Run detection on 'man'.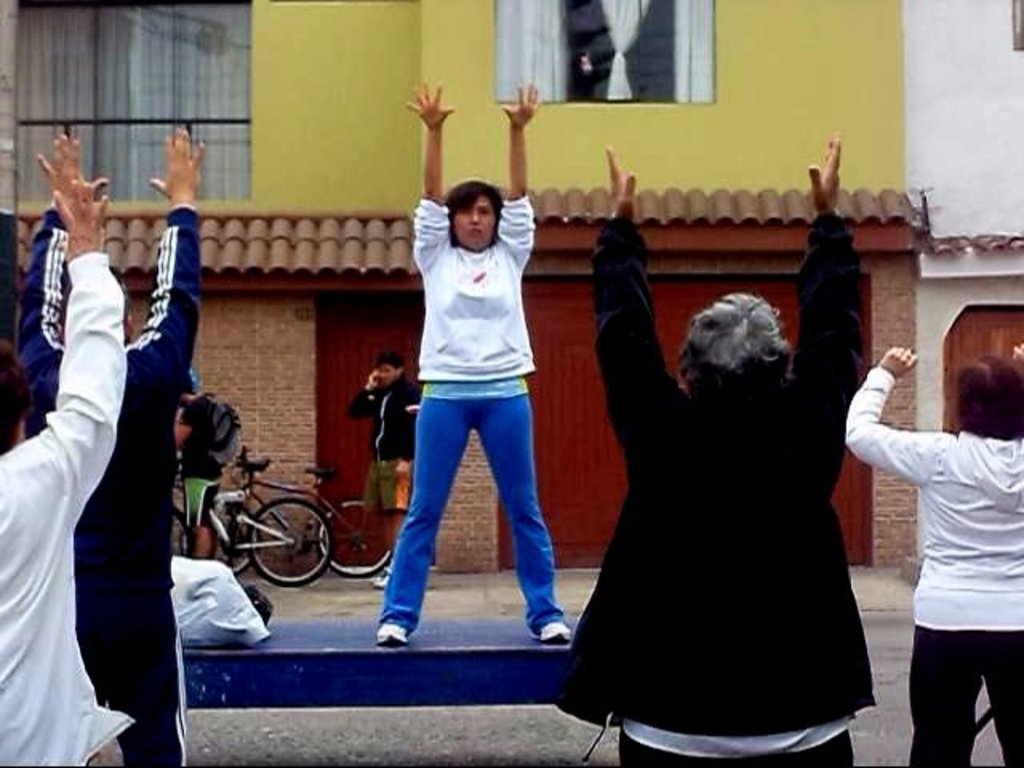
Result: locate(338, 346, 411, 594).
